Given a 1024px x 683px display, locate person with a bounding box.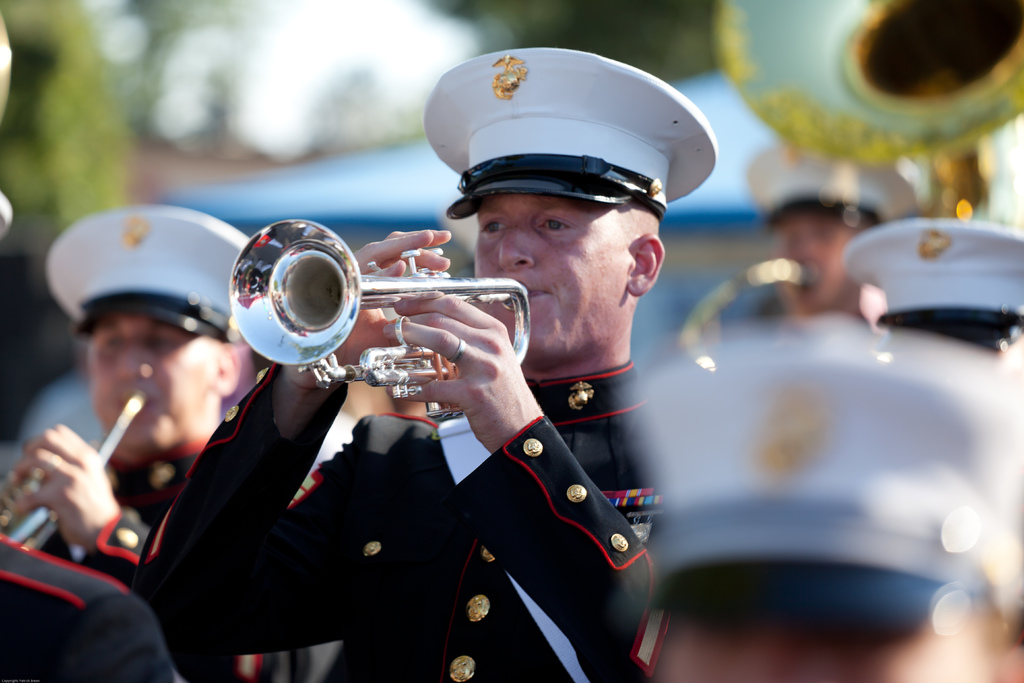
Located: detection(0, 204, 319, 682).
